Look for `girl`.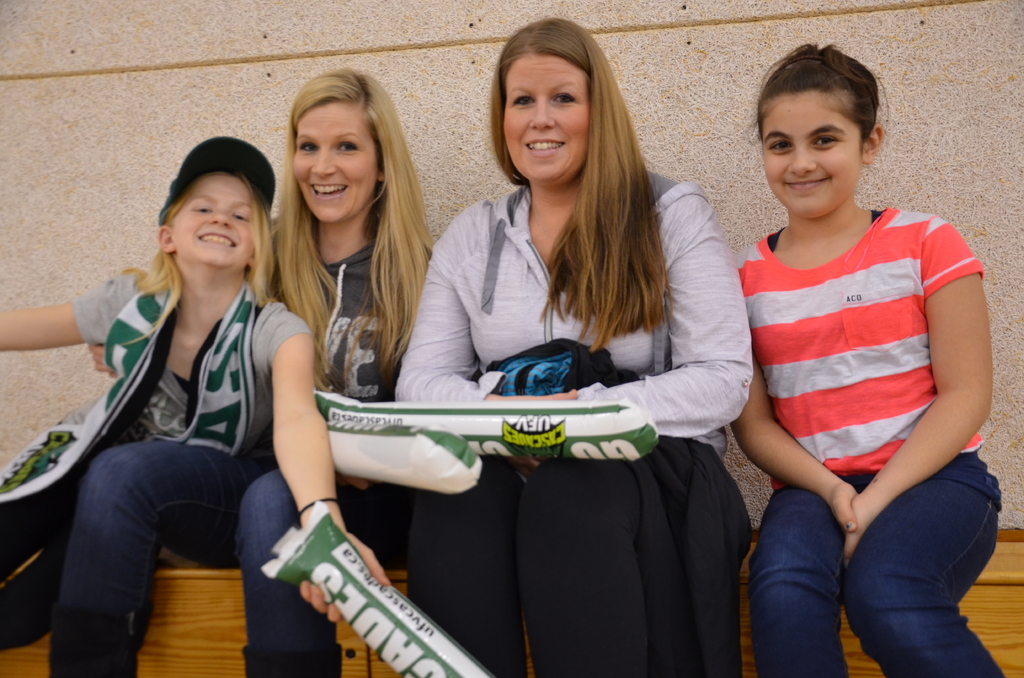
Found: (0,134,392,677).
